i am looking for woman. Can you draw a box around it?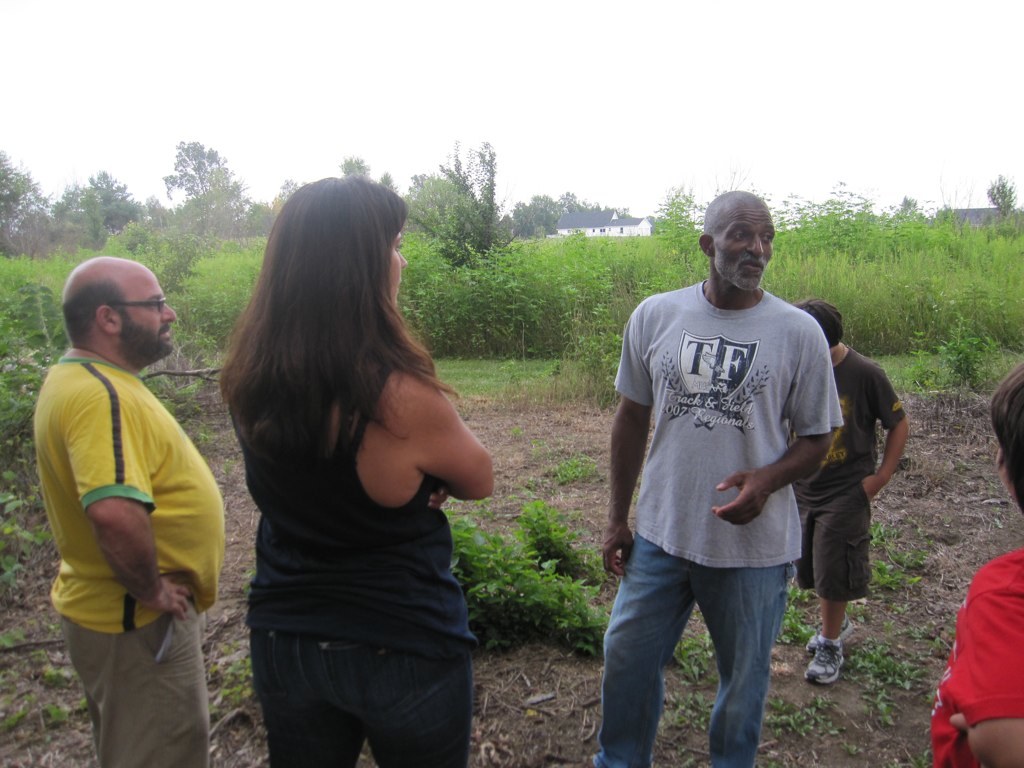
Sure, the bounding box is l=192, t=165, r=507, b=767.
